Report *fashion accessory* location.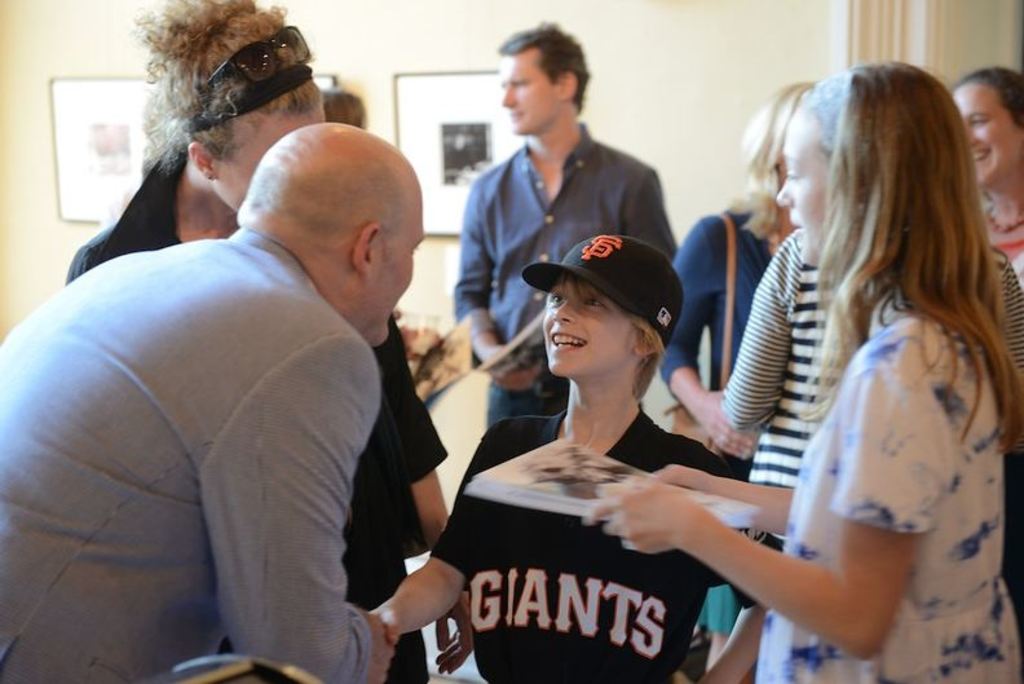
Report: BBox(518, 231, 689, 348).
